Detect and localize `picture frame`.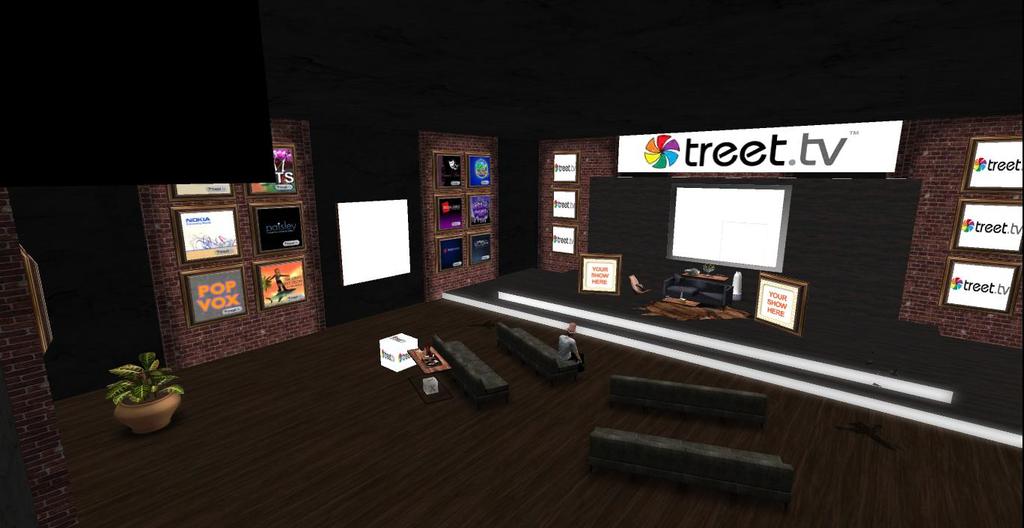
Localized at BBox(582, 251, 623, 298).
